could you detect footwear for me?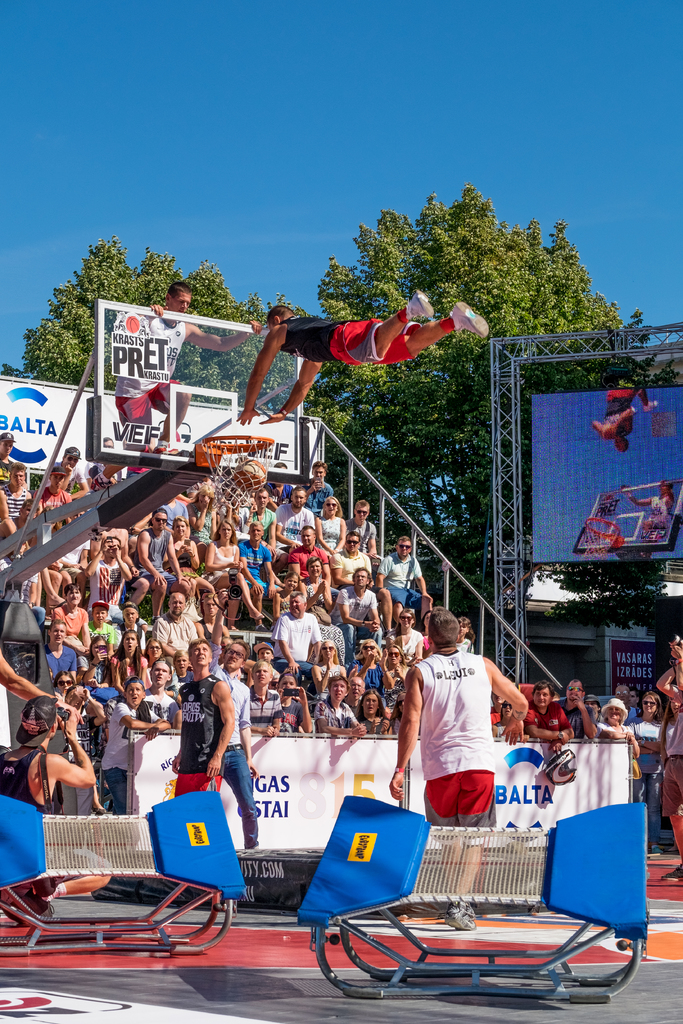
Detection result: region(437, 895, 477, 935).
